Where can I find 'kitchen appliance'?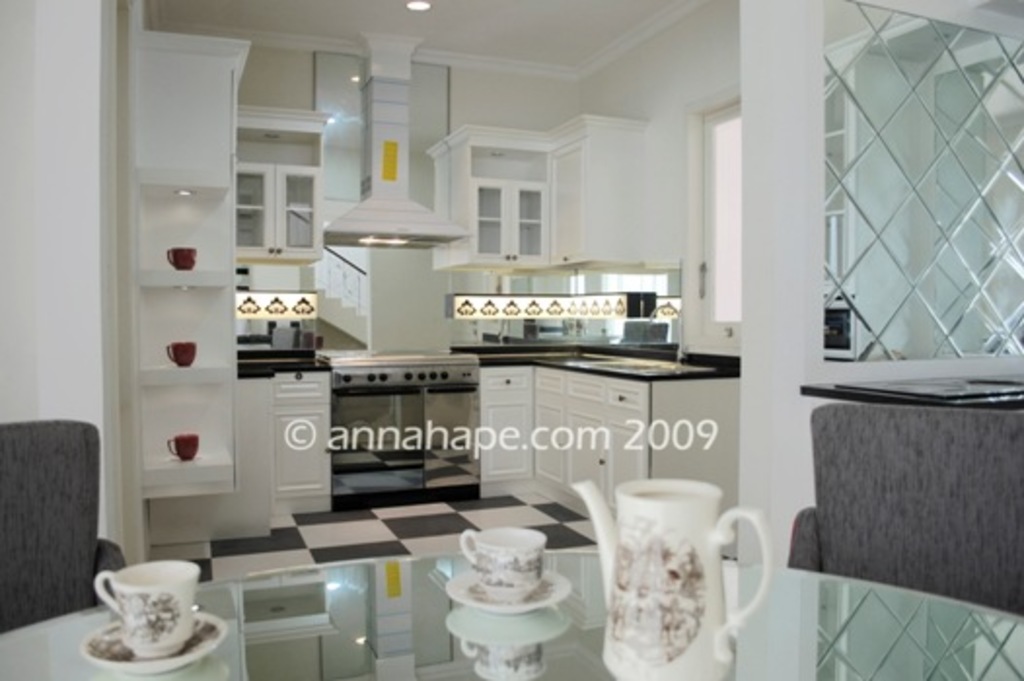
You can find it at [left=165, top=339, right=197, bottom=372].
